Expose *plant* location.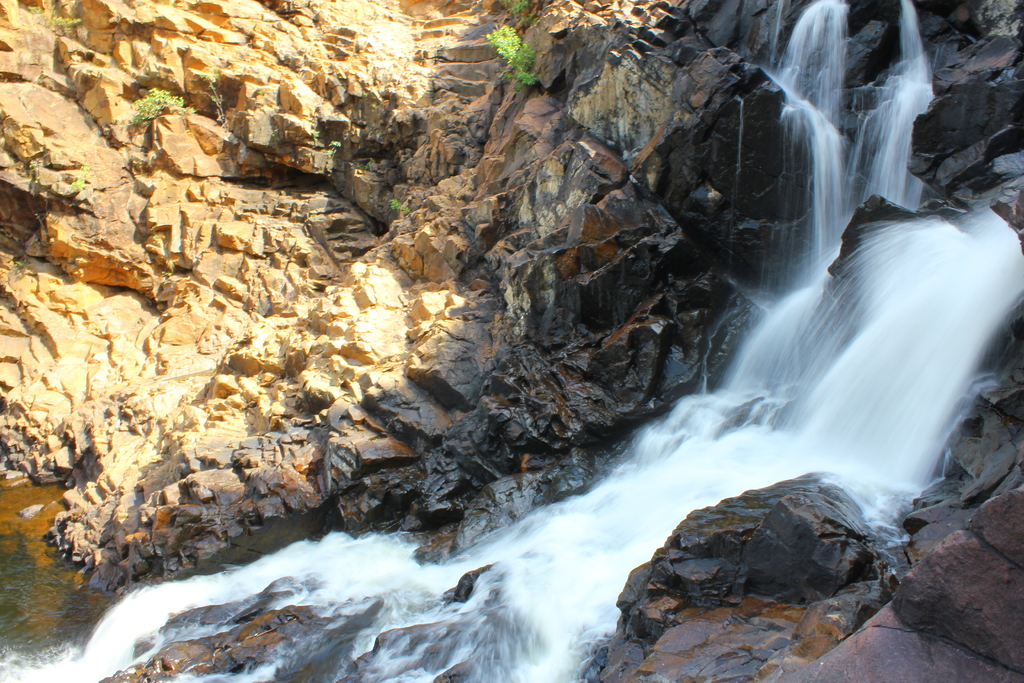
Exposed at detection(50, 13, 83, 38).
